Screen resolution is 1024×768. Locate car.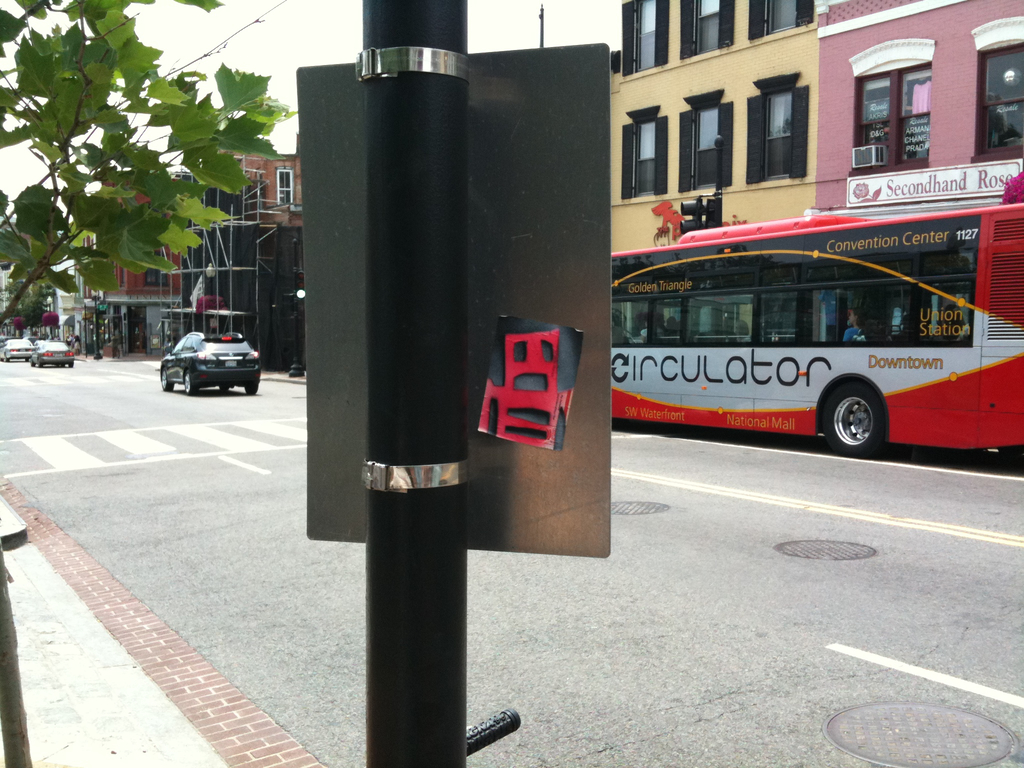
0/340/33/360.
